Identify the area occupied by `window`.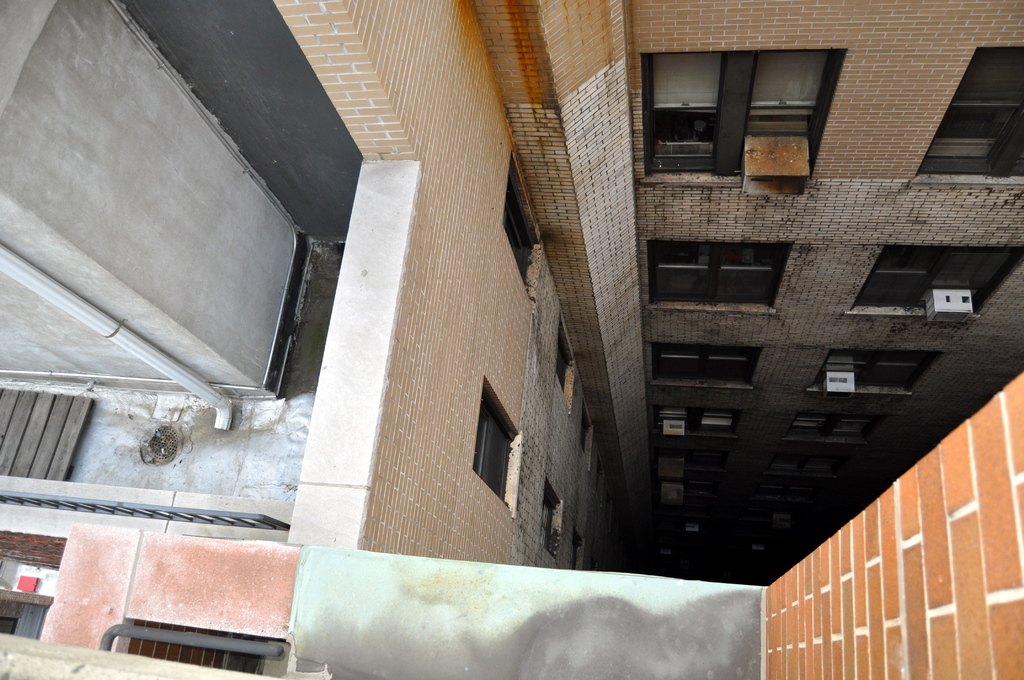
Area: (left=554, top=314, right=576, bottom=415).
